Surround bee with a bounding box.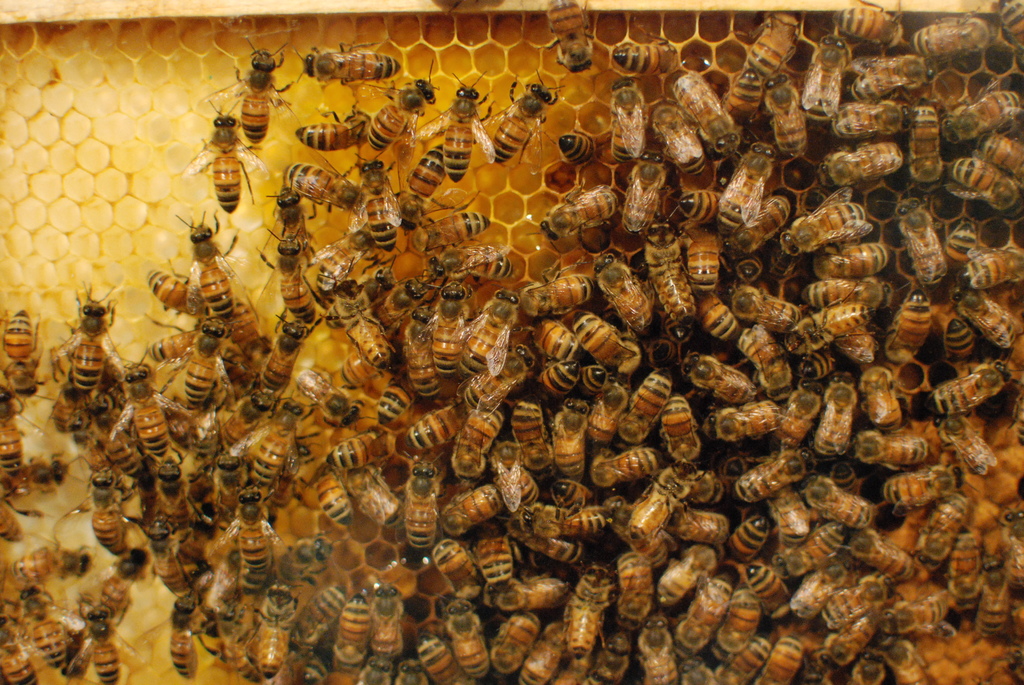
bbox=[739, 567, 784, 614].
